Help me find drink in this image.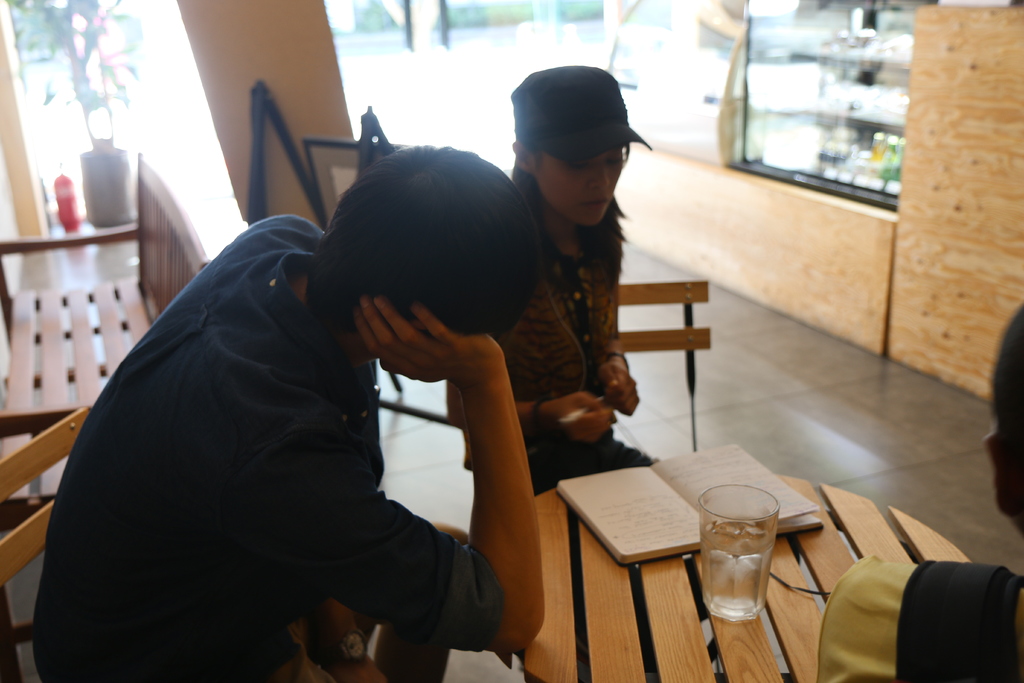
Found it: 698,537,770,609.
